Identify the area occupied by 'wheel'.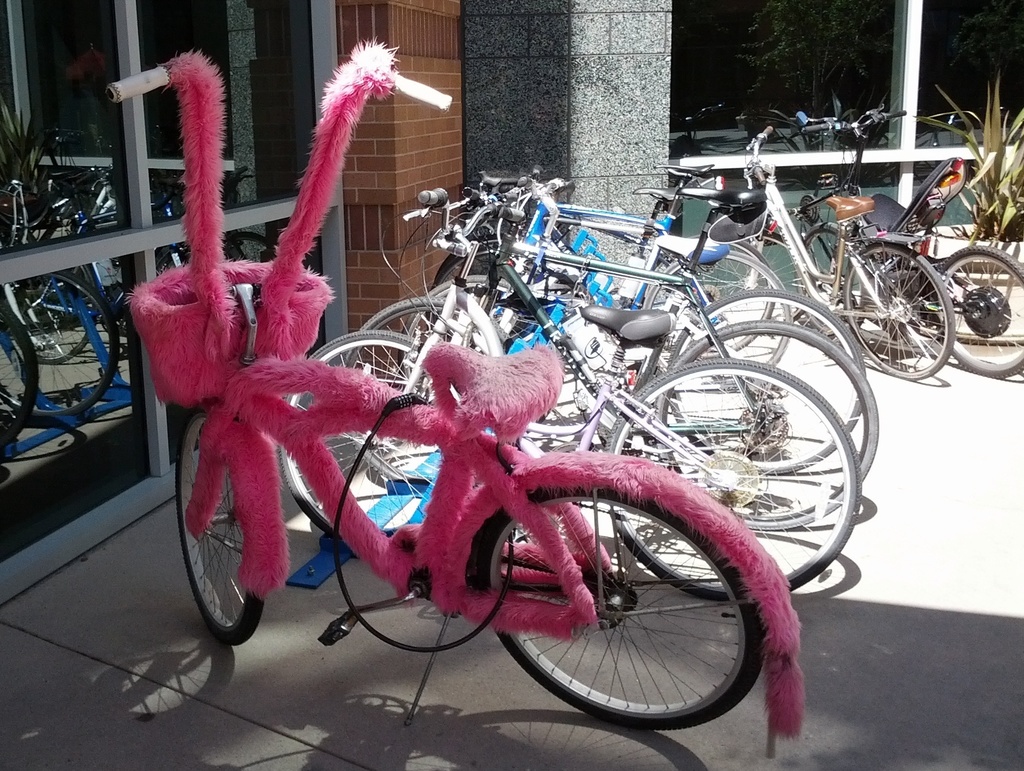
Area: (x1=666, y1=288, x2=866, y2=477).
